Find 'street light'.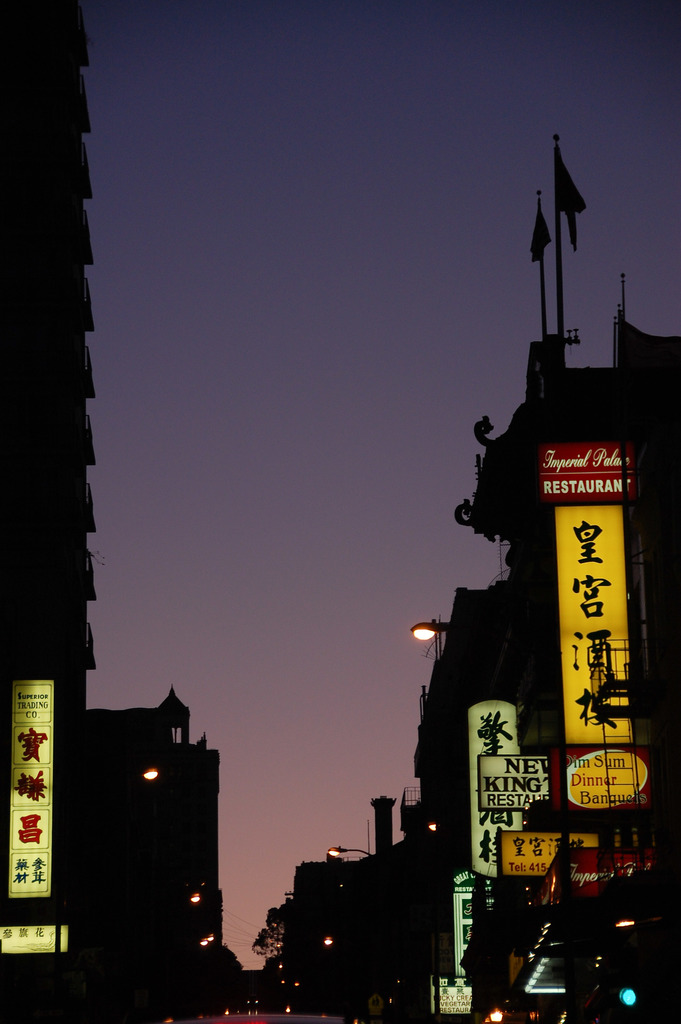
bbox=(327, 844, 382, 858).
